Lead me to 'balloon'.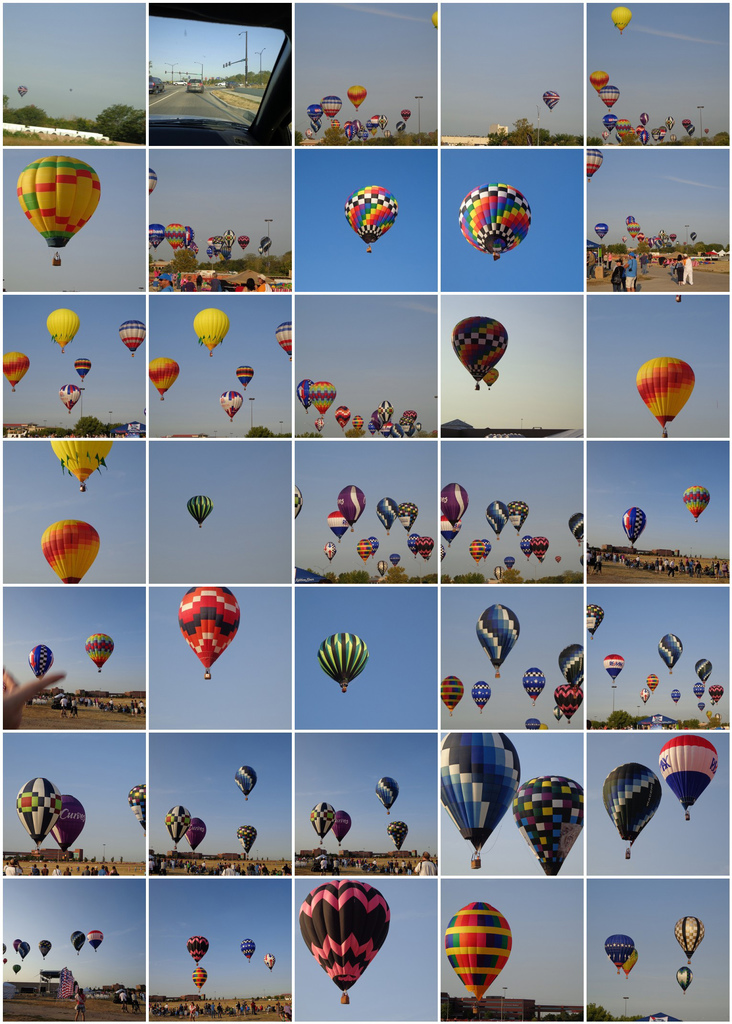
Lead to bbox=[185, 819, 204, 851].
